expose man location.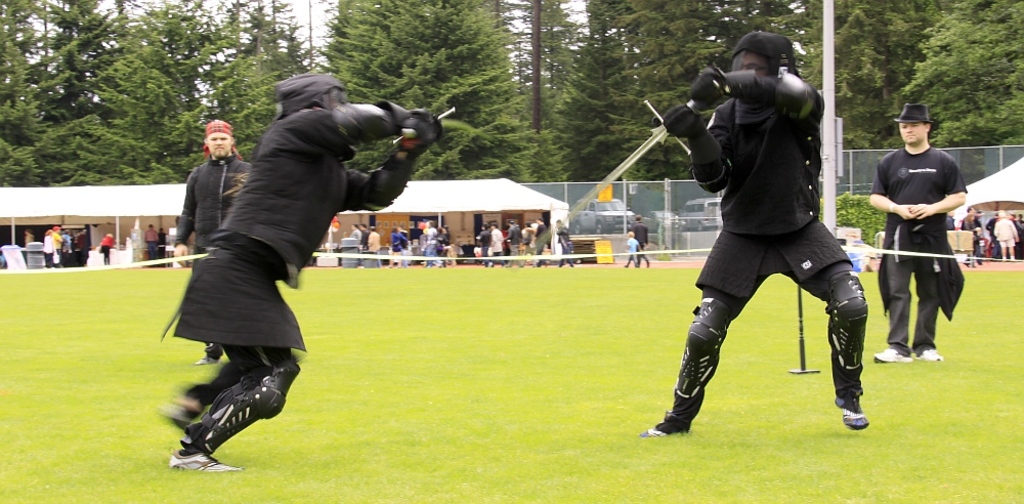
Exposed at detection(549, 218, 565, 270).
